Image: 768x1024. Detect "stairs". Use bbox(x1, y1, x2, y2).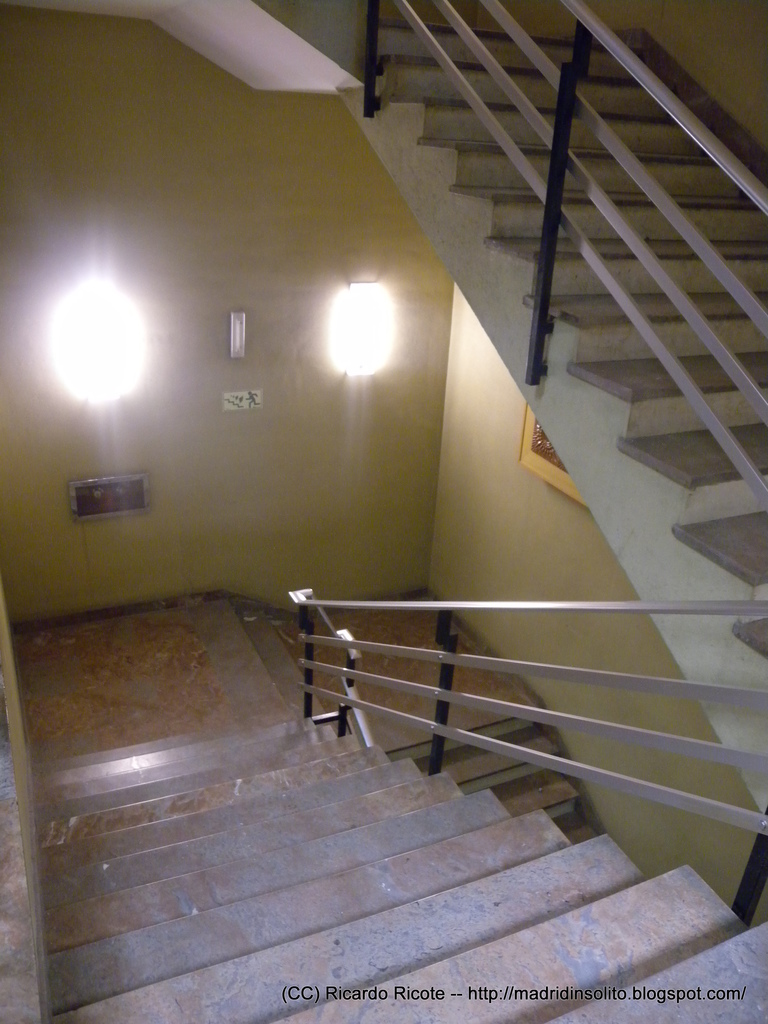
bbox(0, 589, 767, 1023).
